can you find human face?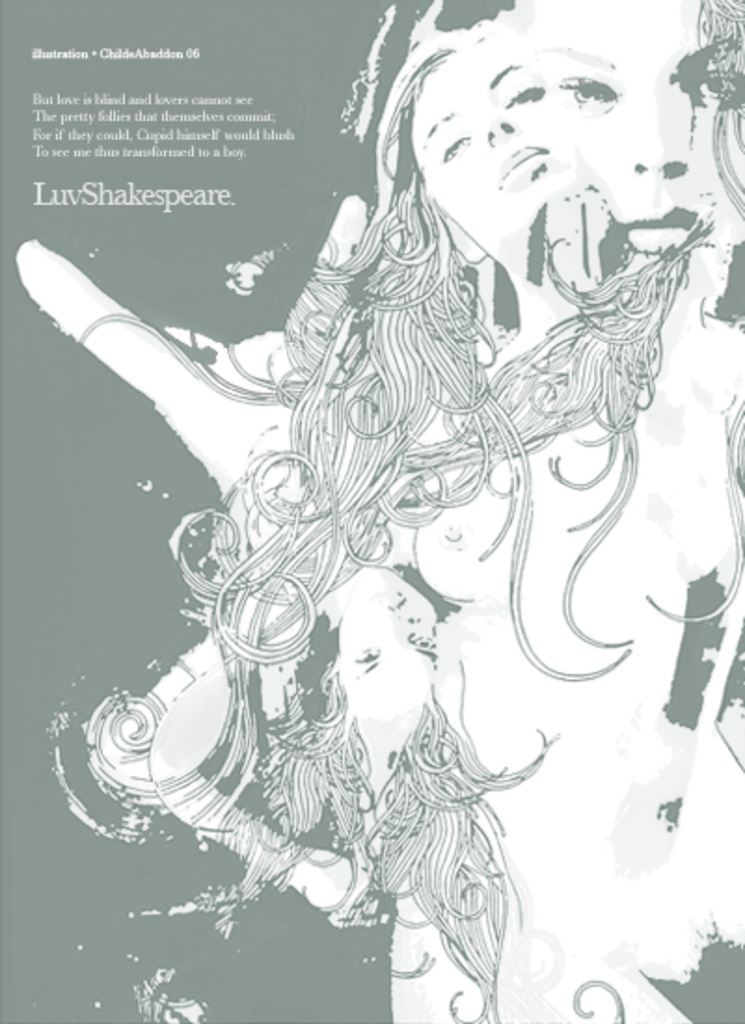
Yes, bounding box: box(417, 52, 577, 231).
